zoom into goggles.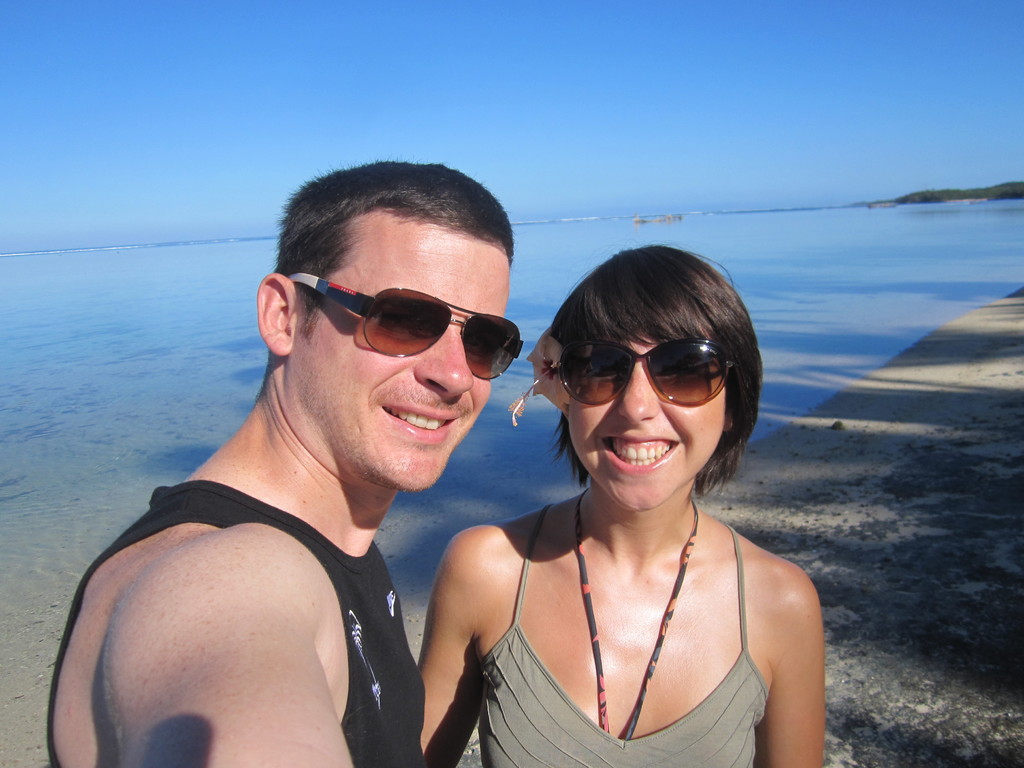
Zoom target: box=[556, 332, 741, 411].
